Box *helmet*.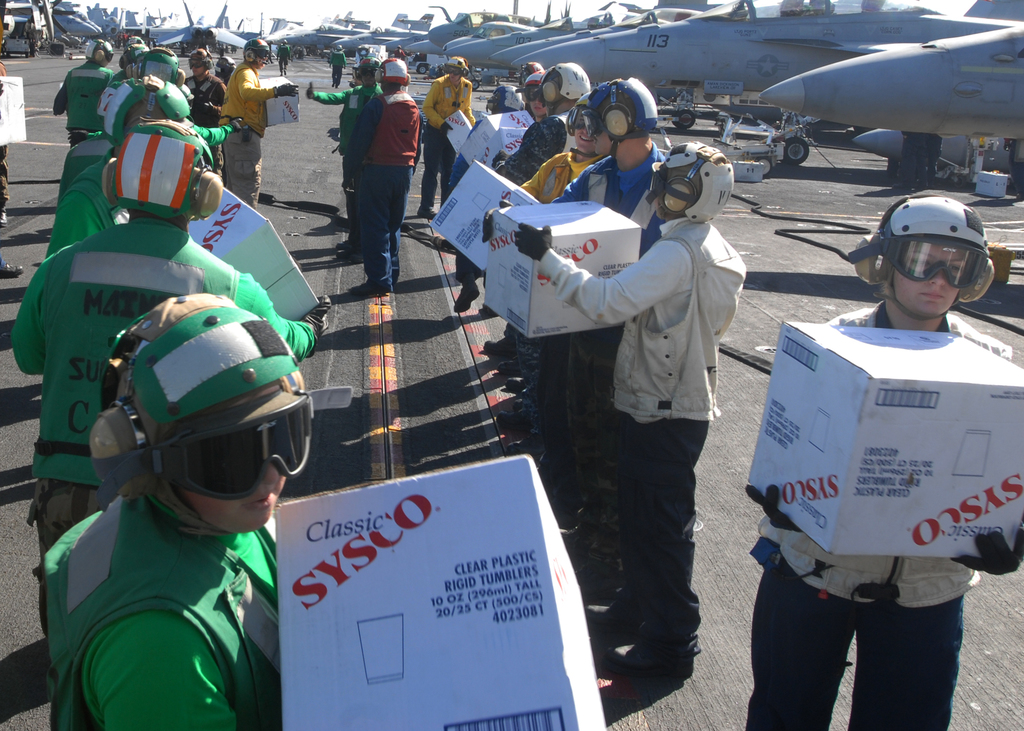
(88,292,312,540).
